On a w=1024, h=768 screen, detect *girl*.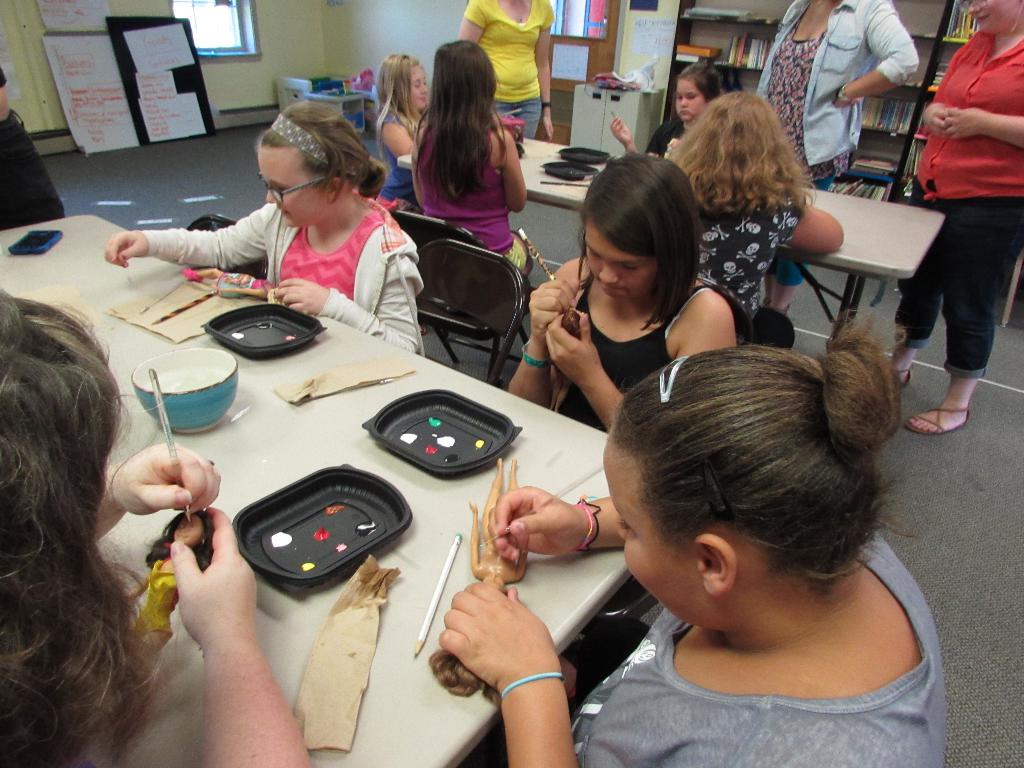
bbox=(0, 287, 313, 767).
